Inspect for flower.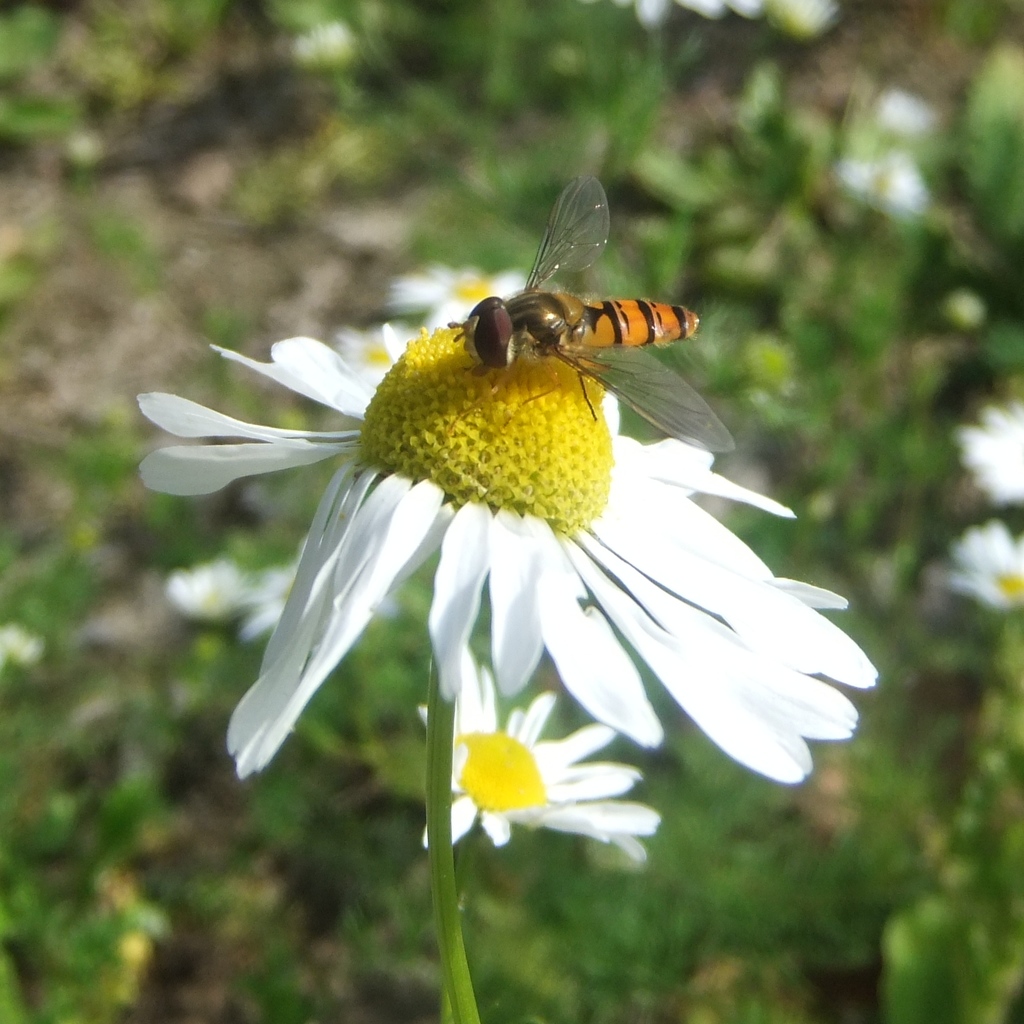
Inspection: crop(166, 554, 245, 623).
